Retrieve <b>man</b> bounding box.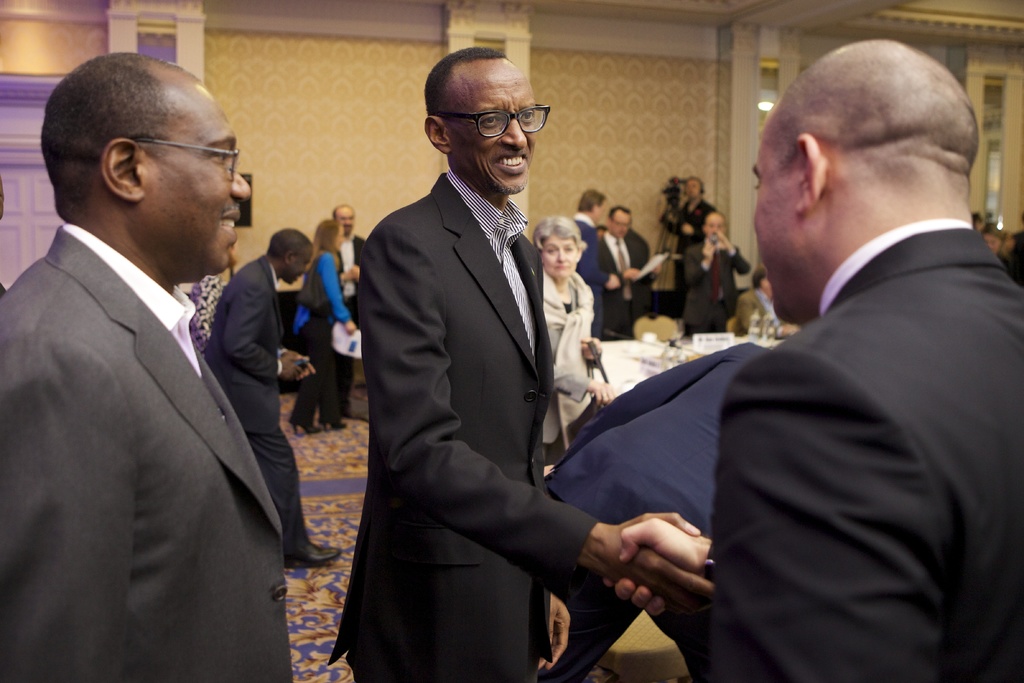
Bounding box: l=5, t=31, r=328, b=670.
